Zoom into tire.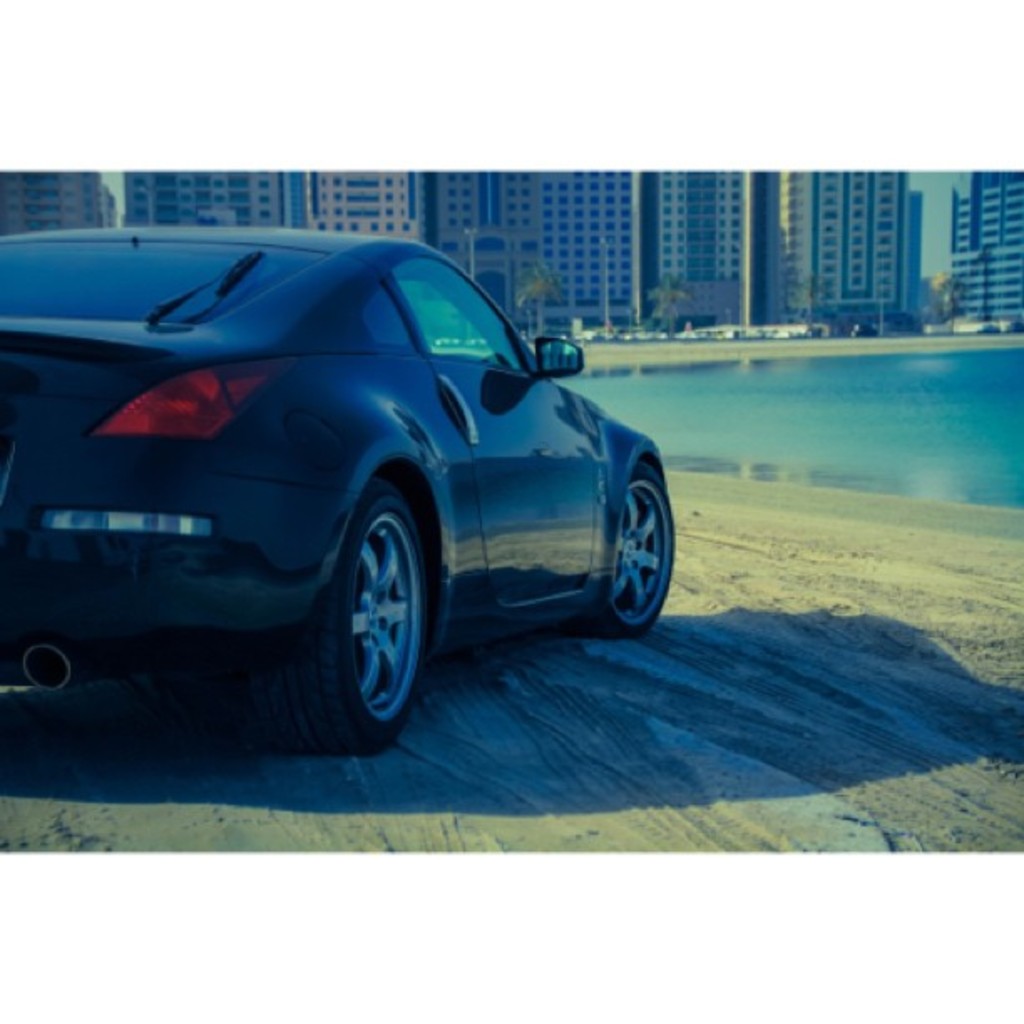
Zoom target: x1=284, y1=472, x2=443, y2=750.
